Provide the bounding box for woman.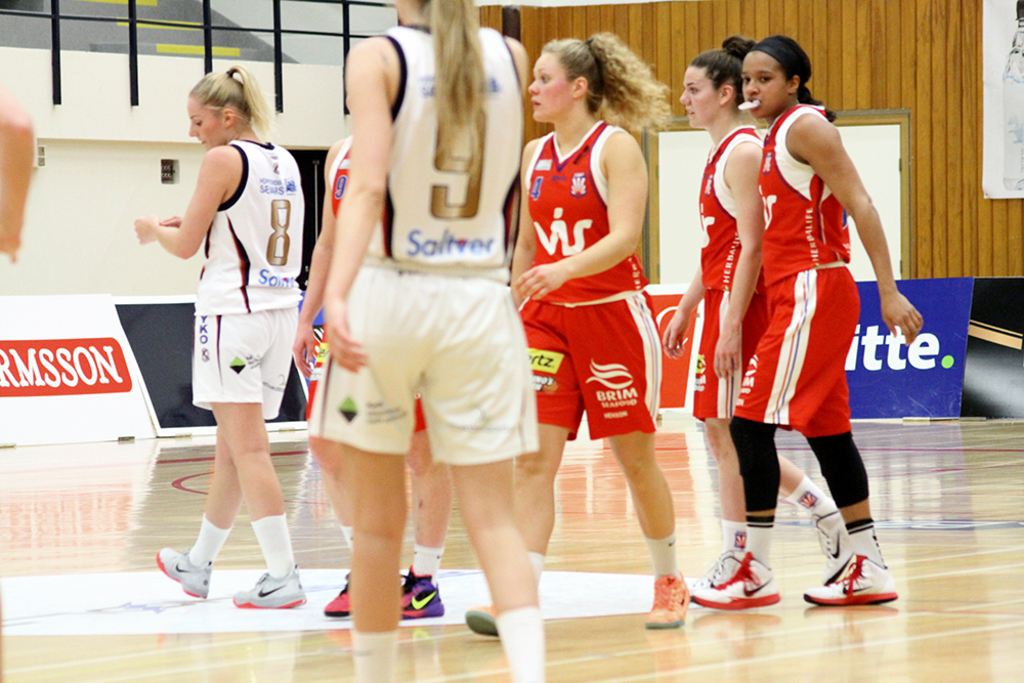
<region>302, 0, 548, 682</region>.
